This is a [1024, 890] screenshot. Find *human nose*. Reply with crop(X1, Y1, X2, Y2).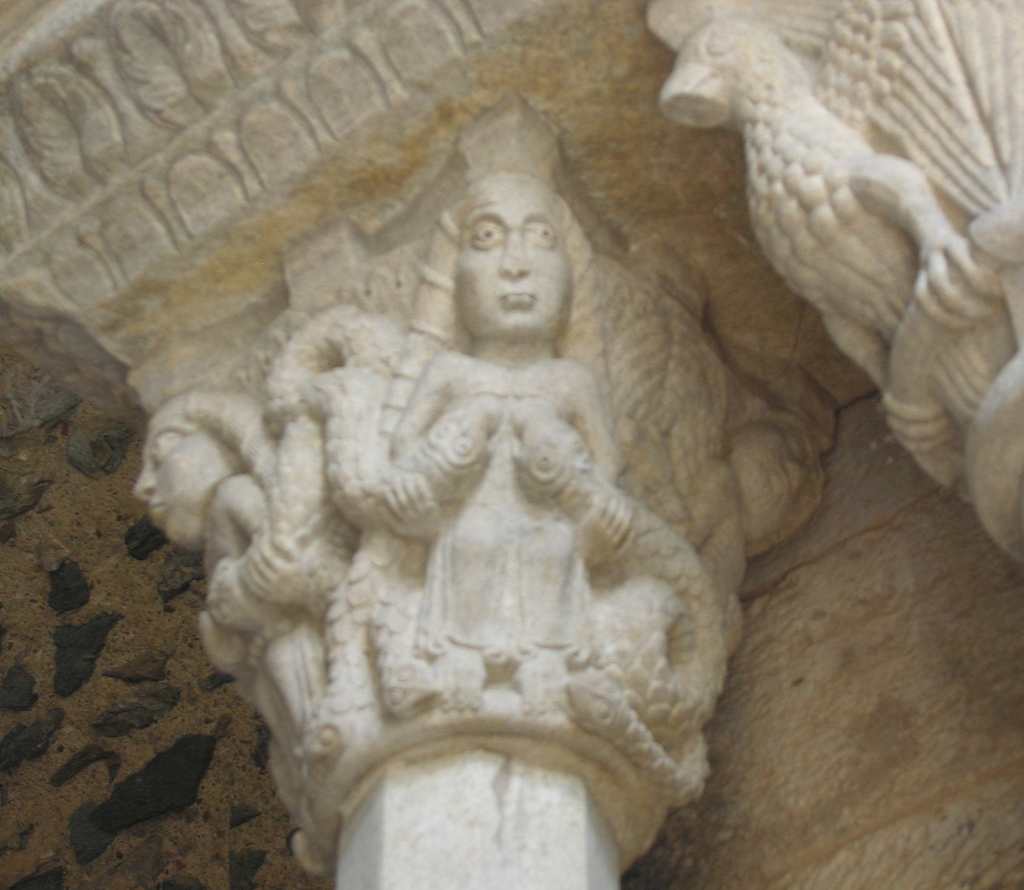
crop(131, 462, 159, 503).
